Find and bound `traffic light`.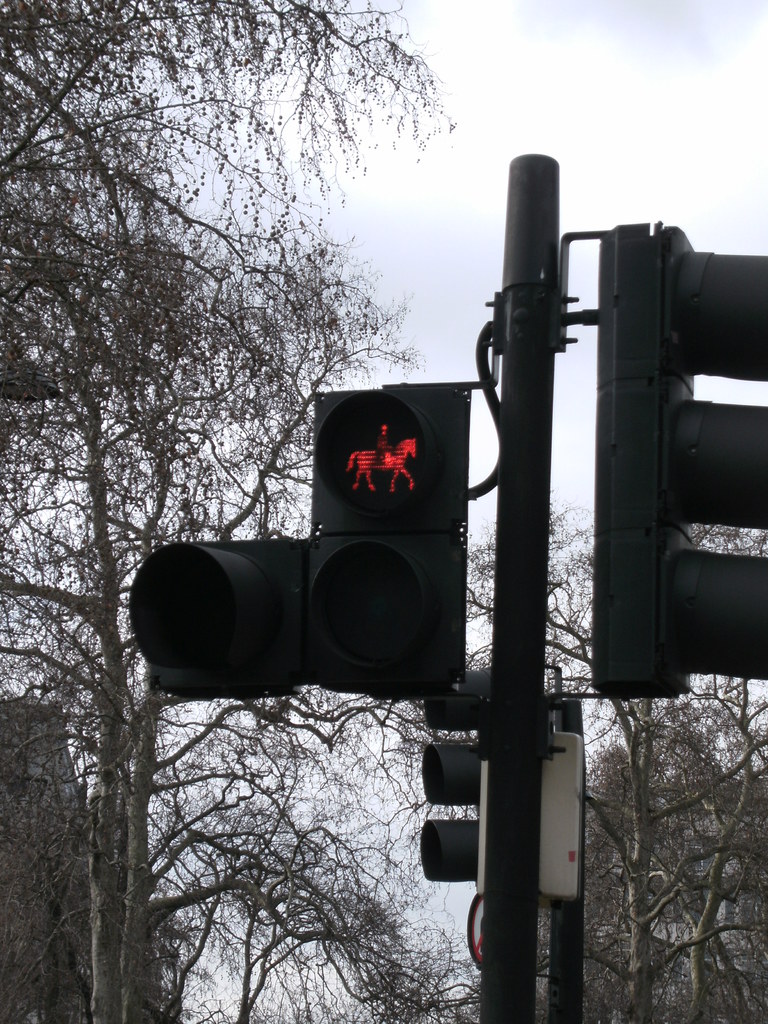
Bound: x1=130 y1=378 x2=469 y2=698.
